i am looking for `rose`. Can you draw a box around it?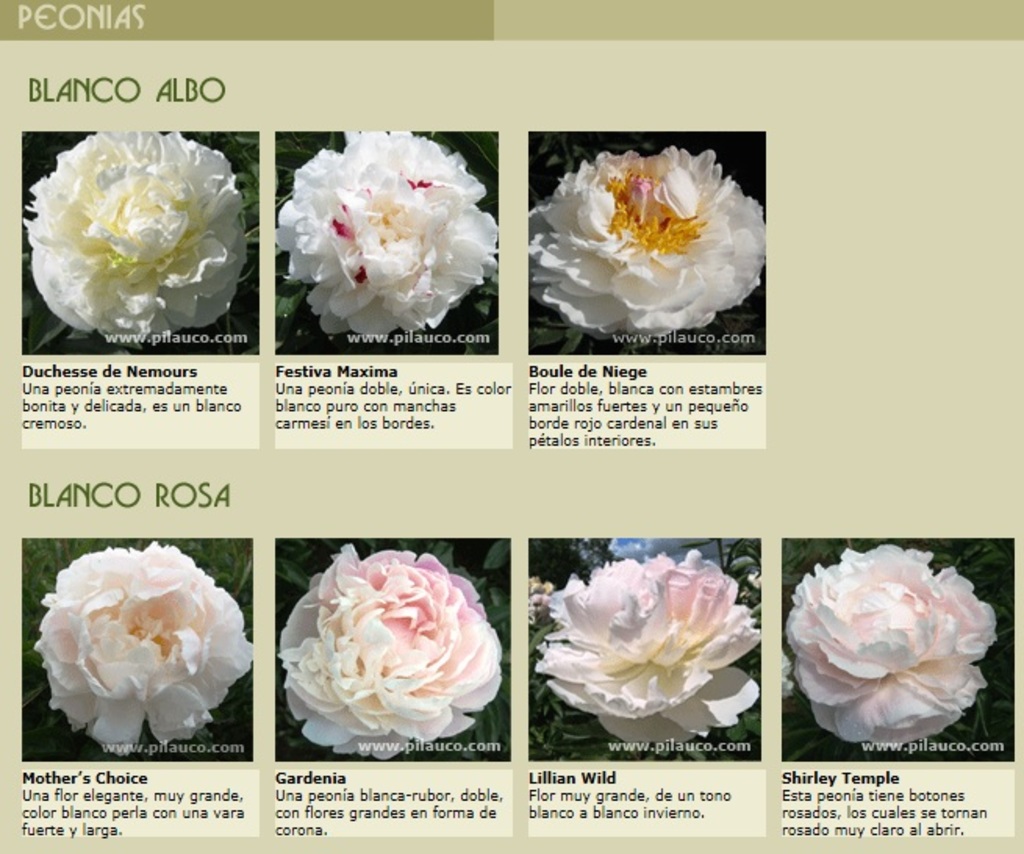
Sure, the bounding box is 788, 538, 996, 751.
